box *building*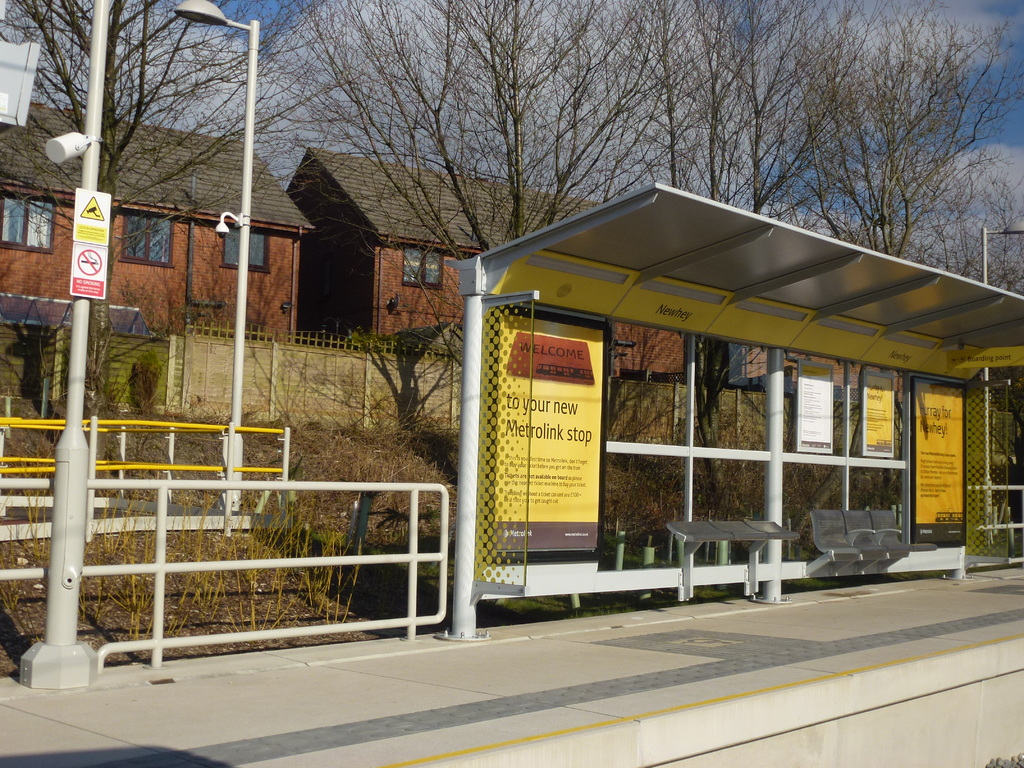
BBox(1, 108, 314, 348)
